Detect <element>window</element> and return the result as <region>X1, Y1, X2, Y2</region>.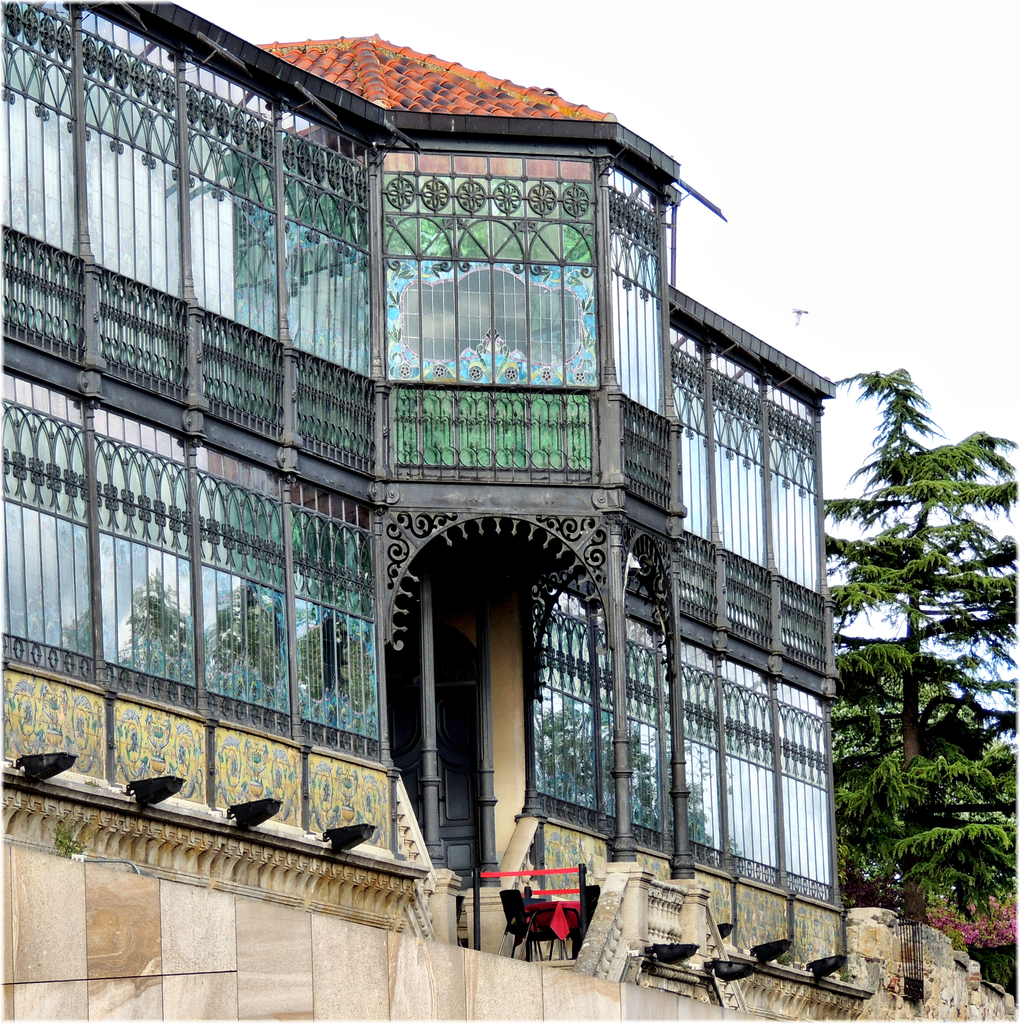
<region>0, 399, 380, 760</region>.
